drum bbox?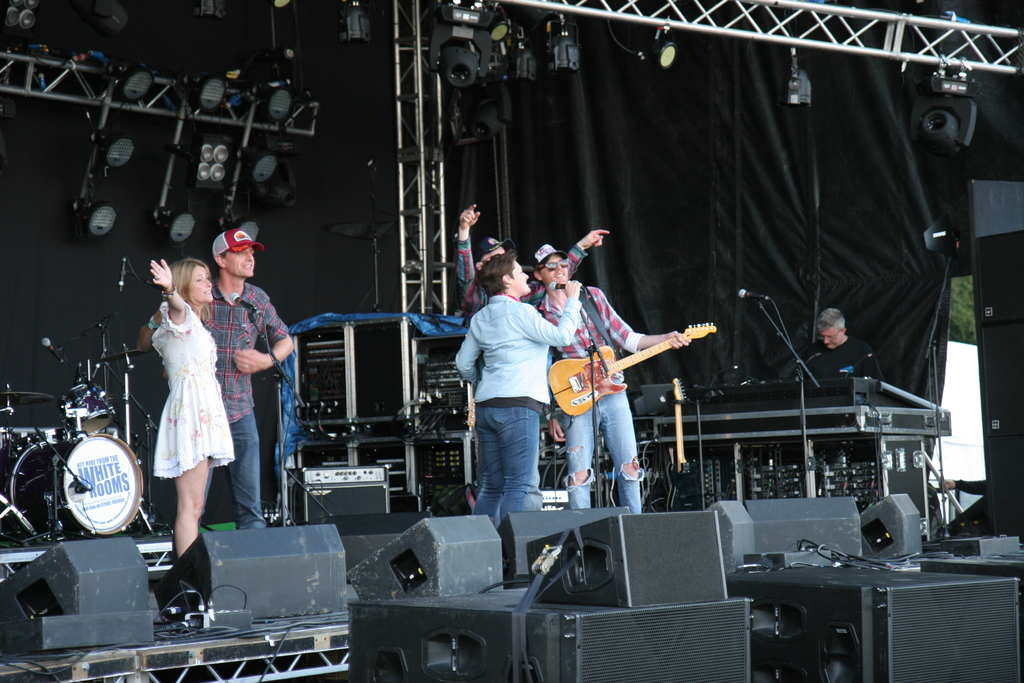
(28,430,65,441)
